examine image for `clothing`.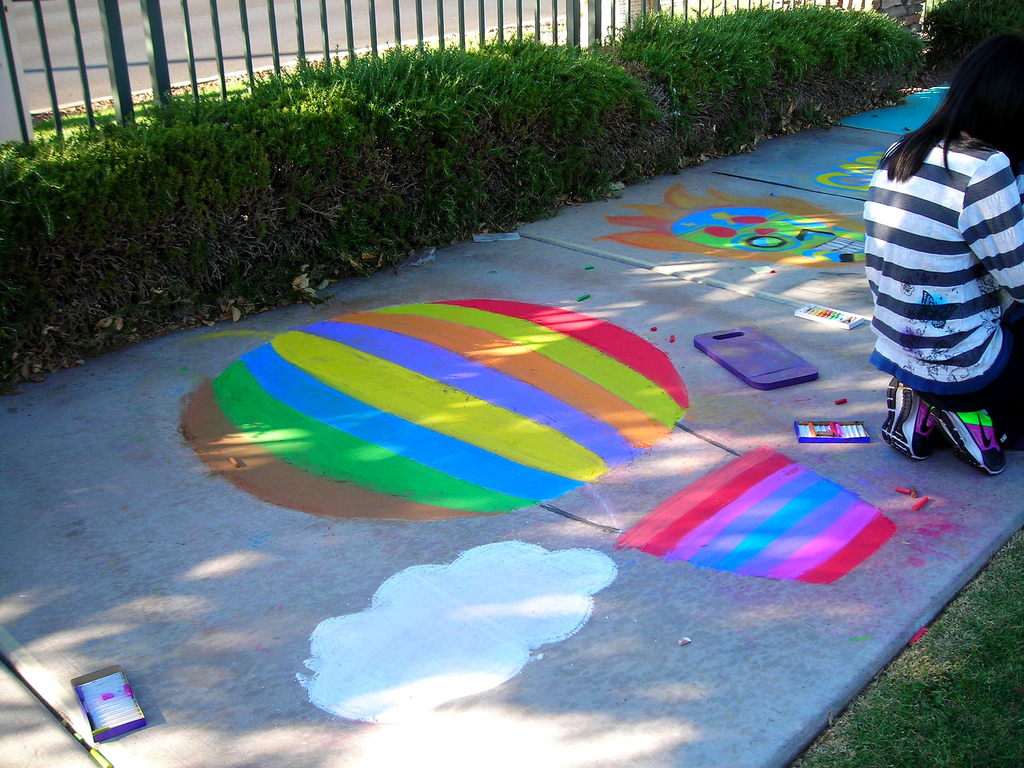
Examination result: rect(916, 303, 1022, 446).
